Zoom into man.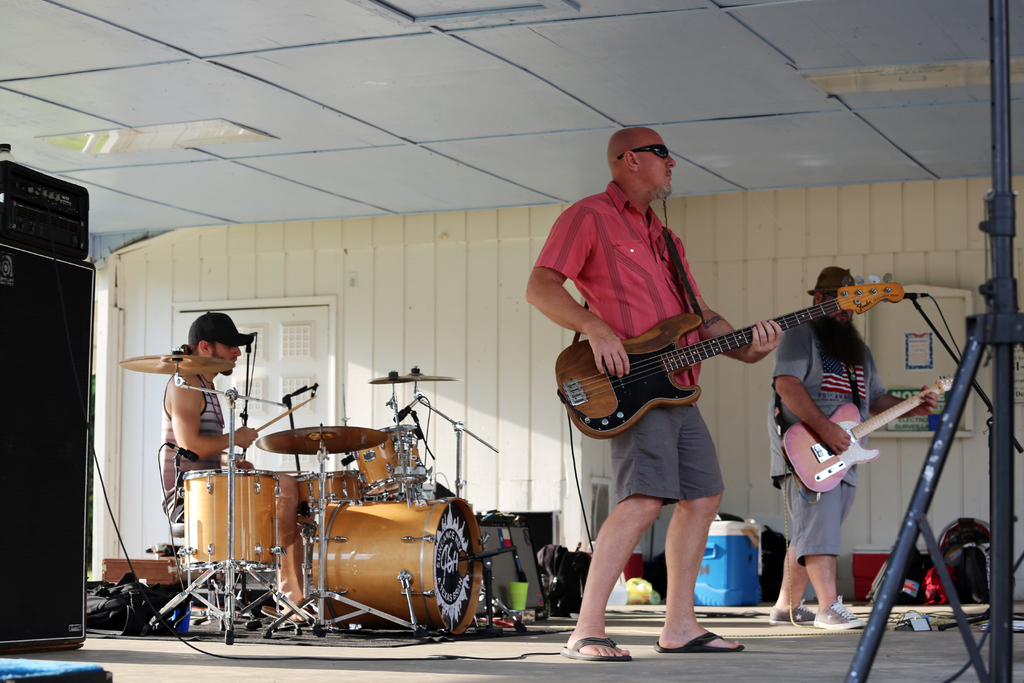
Zoom target: box(126, 309, 253, 504).
